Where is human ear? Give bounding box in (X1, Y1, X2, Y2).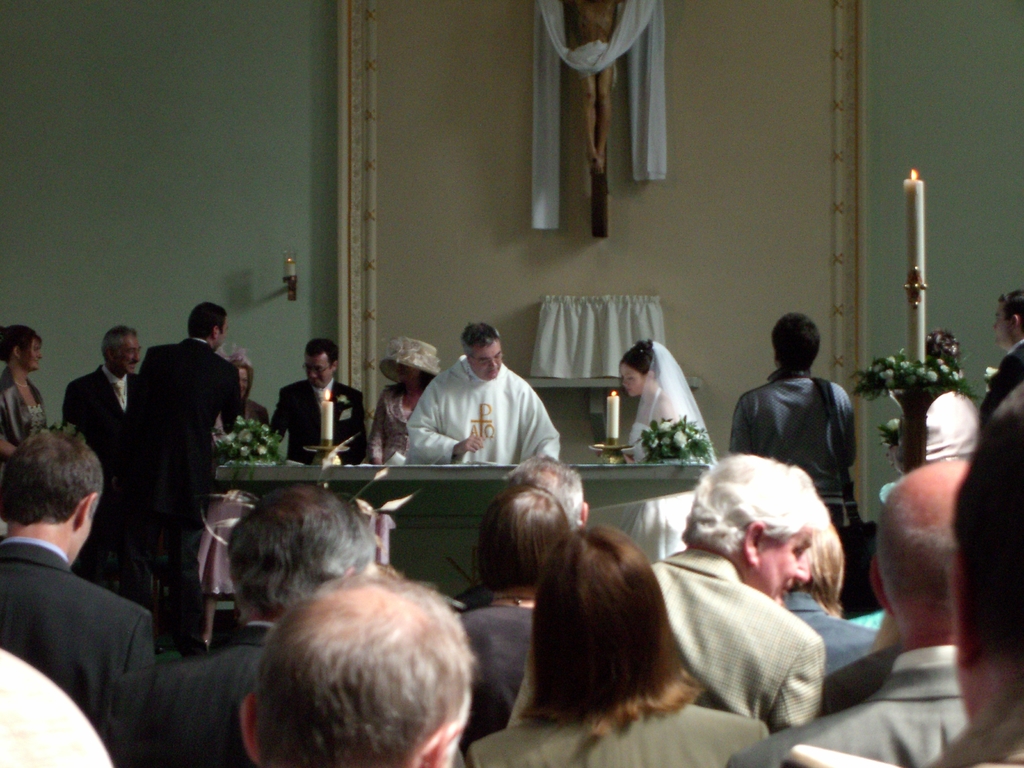
(15, 345, 21, 358).
